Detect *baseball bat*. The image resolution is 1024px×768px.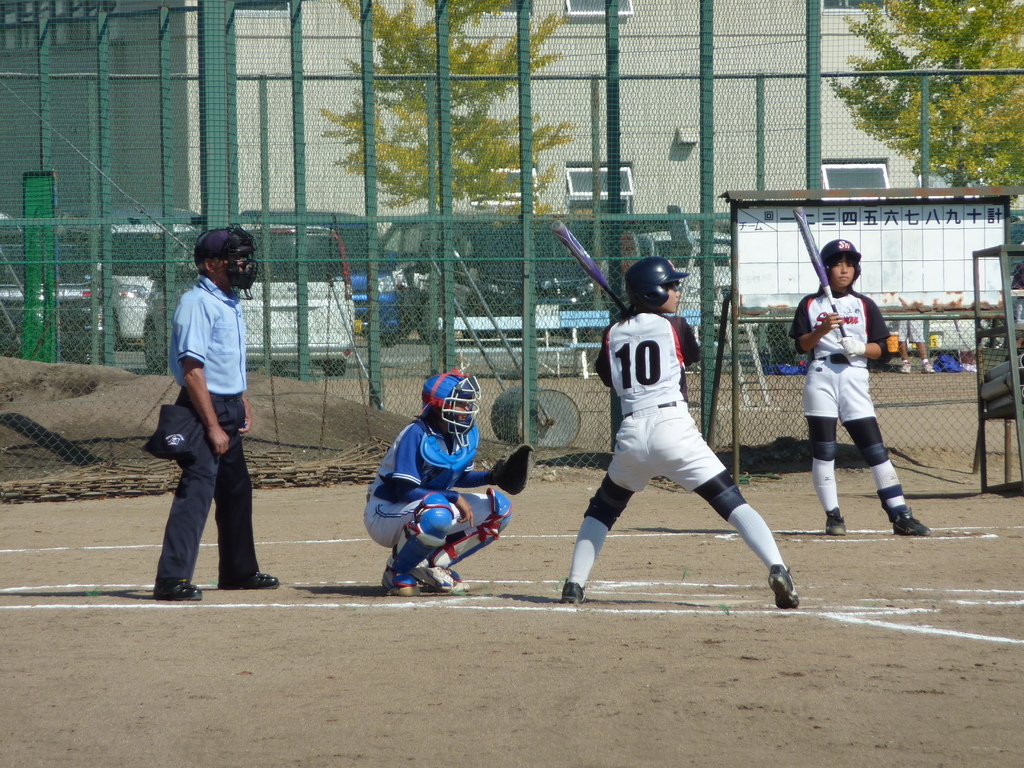
BBox(790, 206, 856, 360).
